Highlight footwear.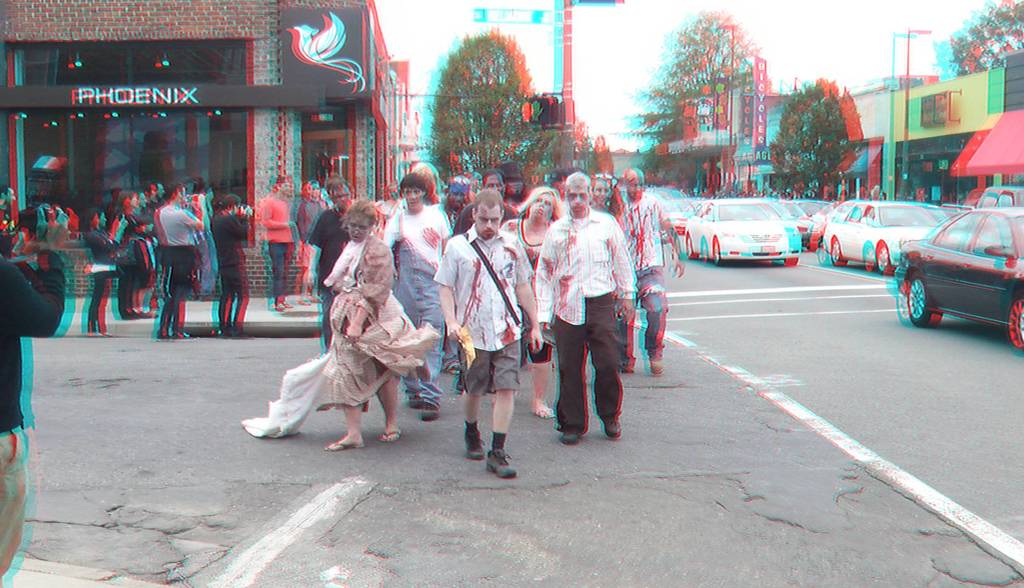
Highlighted region: bbox(614, 357, 636, 377).
